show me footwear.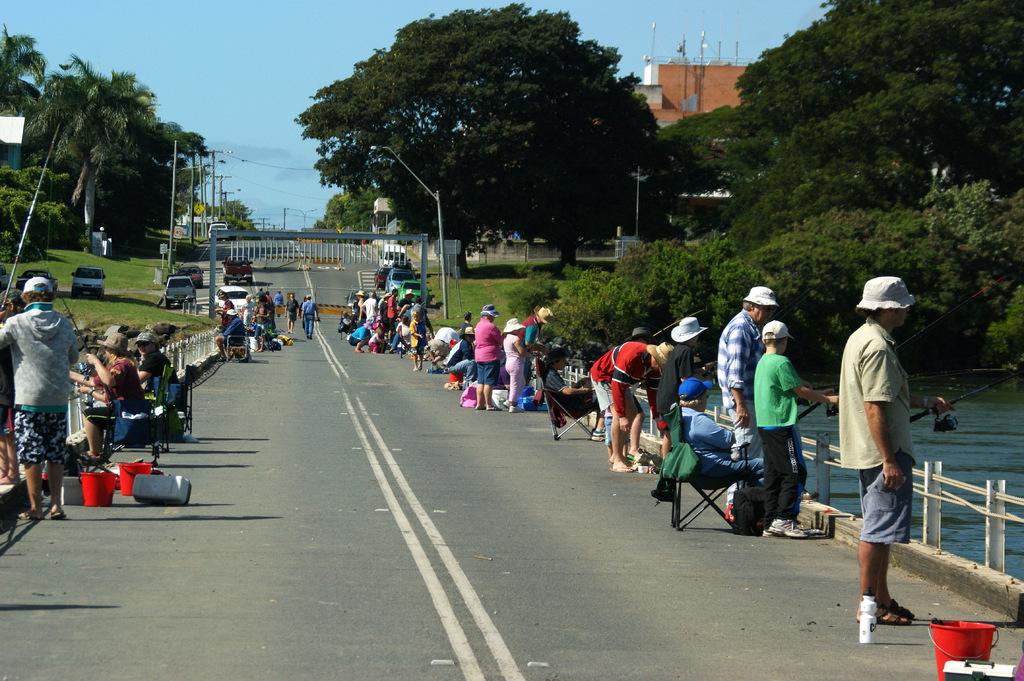
footwear is here: x1=852, y1=601, x2=915, y2=626.
